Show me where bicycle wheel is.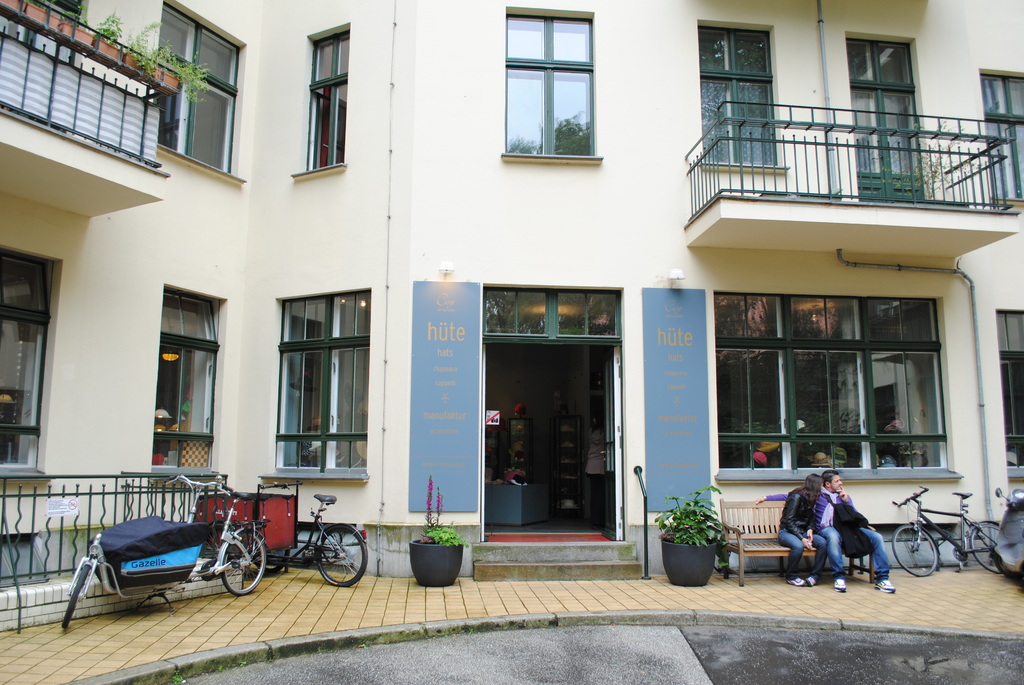
bicycle wheel is at 314 527 367 588.
